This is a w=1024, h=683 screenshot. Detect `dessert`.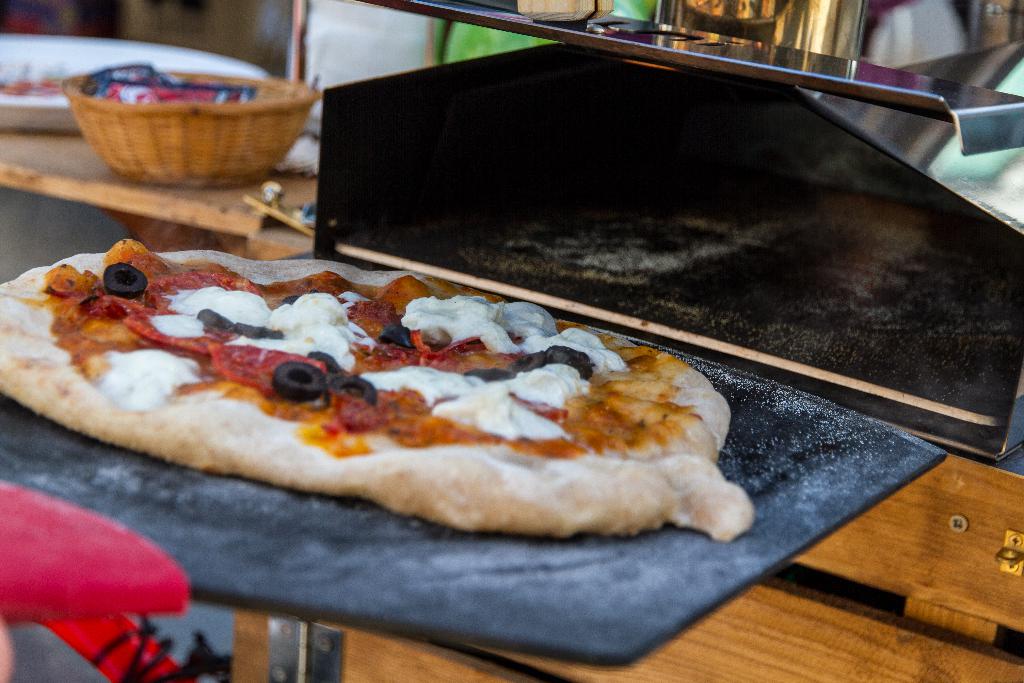
locate(0, 230, 776, 532).
